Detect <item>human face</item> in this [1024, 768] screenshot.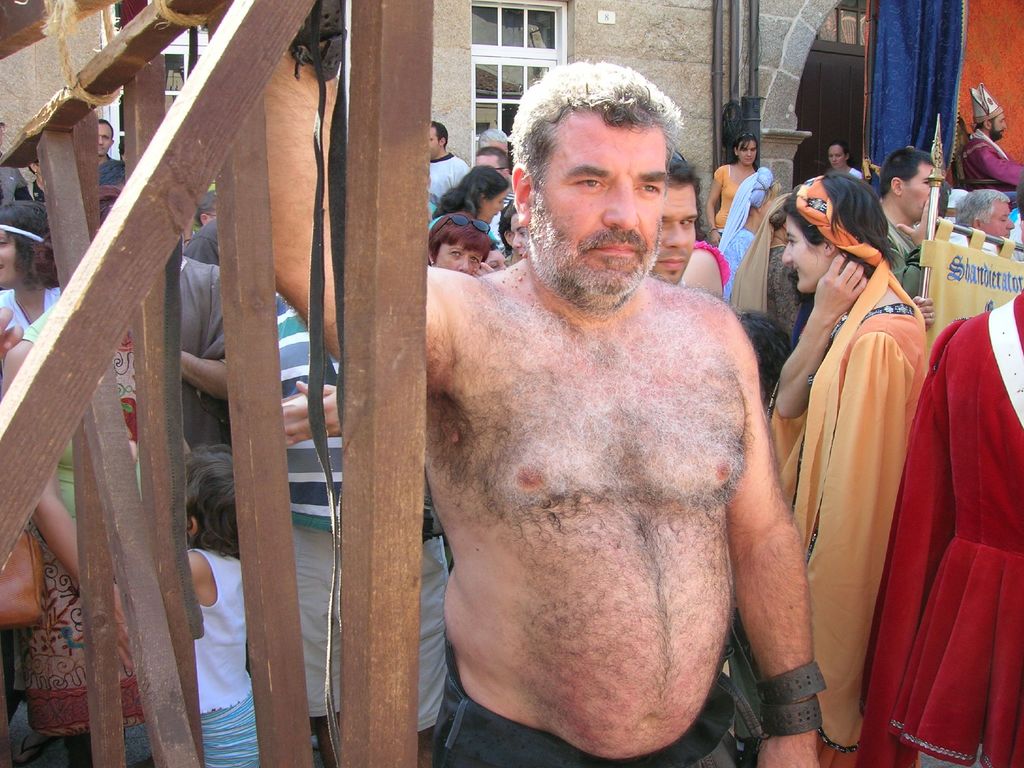
Detection: locate(536, 108, 669, 307).
